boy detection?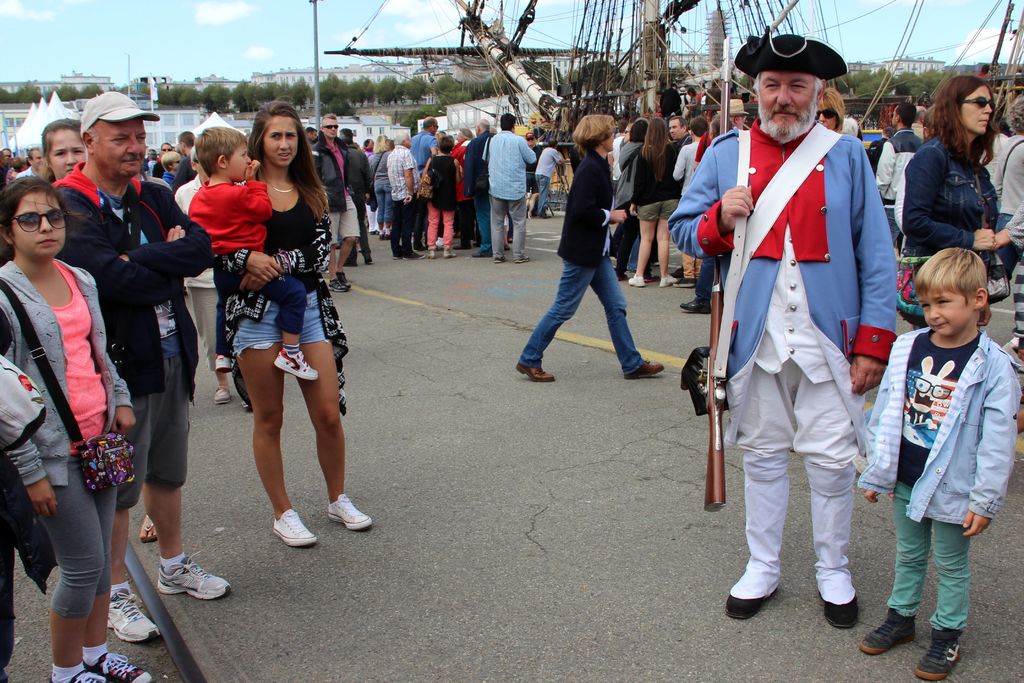
select_region(854, 247, 1023, 682)
